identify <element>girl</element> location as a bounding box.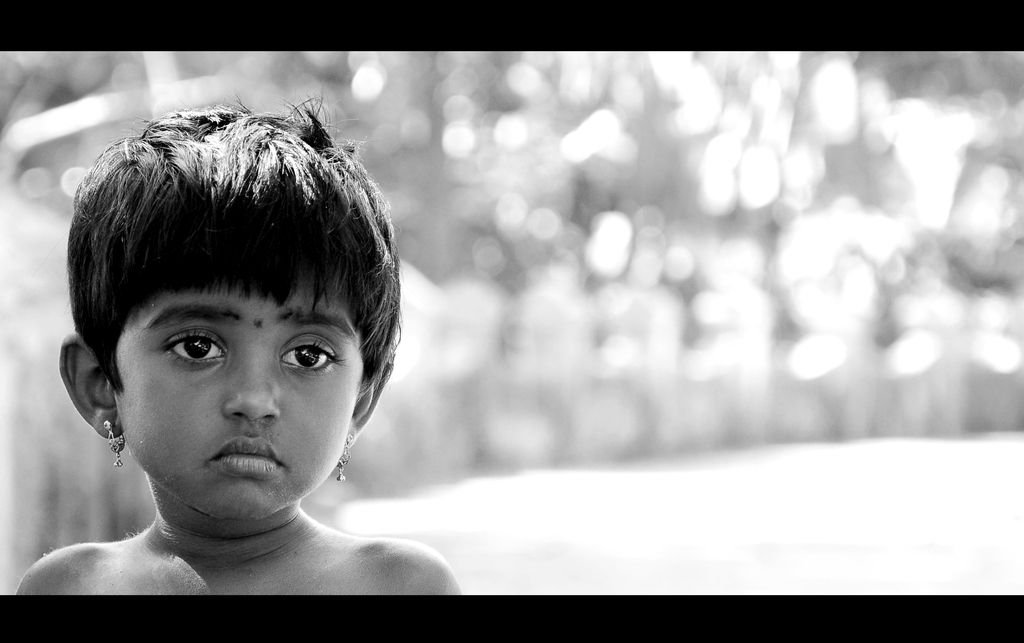
{"x1": 15, "y1": 109, "x2": 467, "y2": 594}.
